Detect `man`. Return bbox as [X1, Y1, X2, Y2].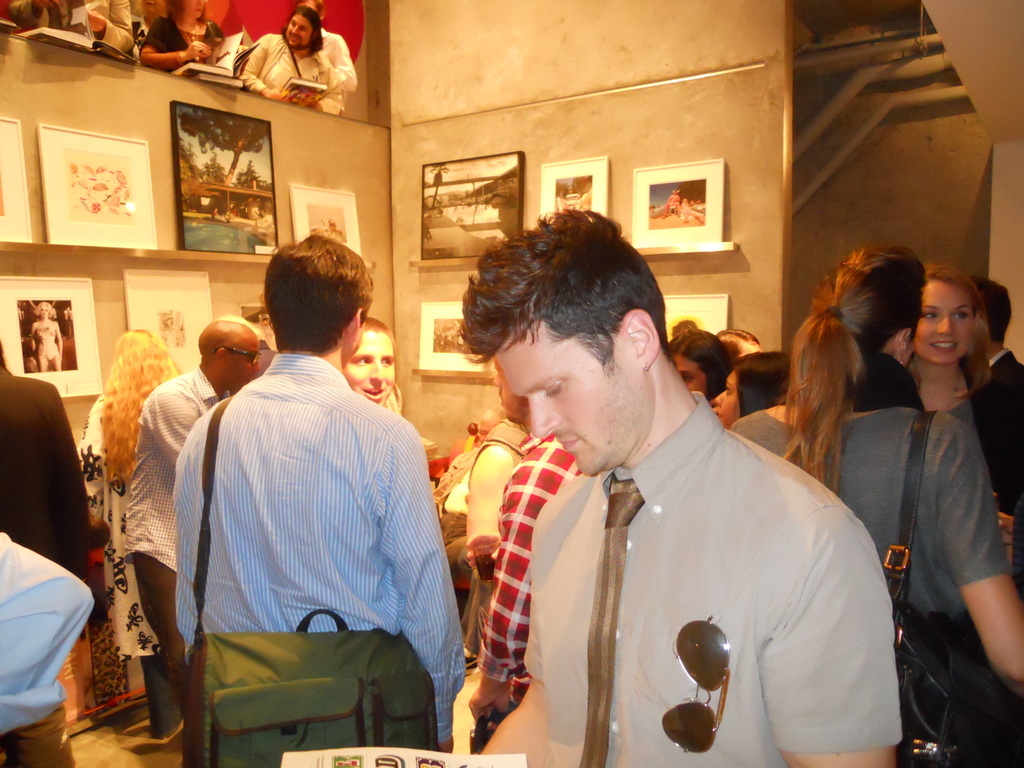
[966, 275, 1023, 552].
